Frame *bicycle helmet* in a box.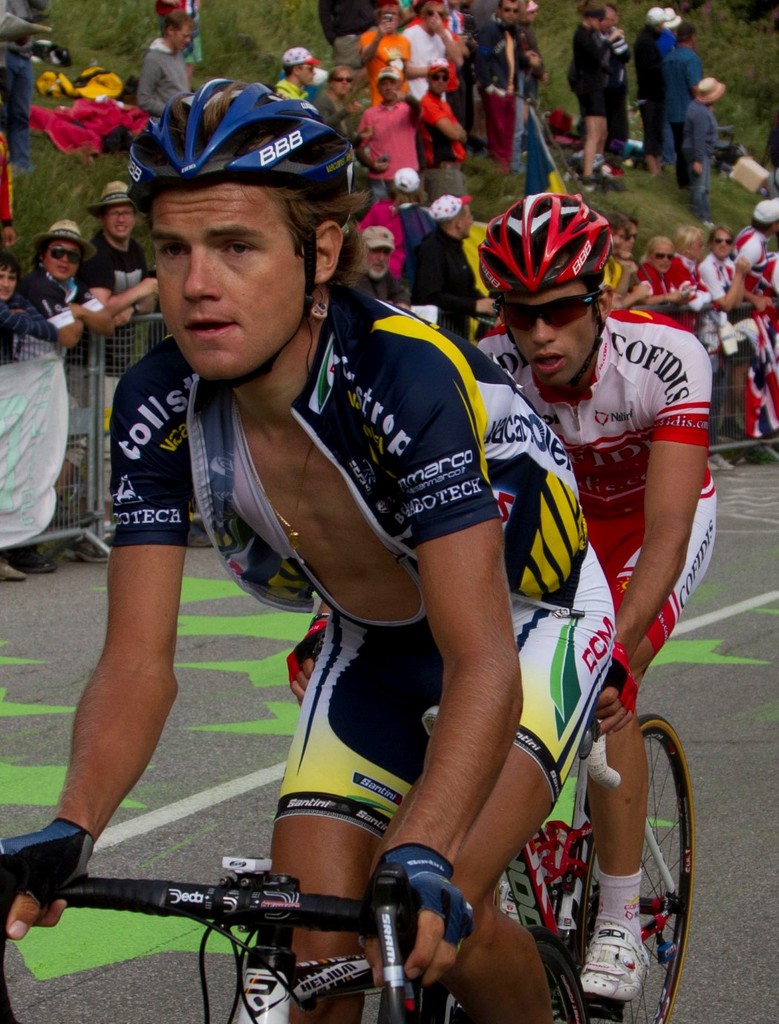
x1=129, y1=71, x2=346, y2=387.
